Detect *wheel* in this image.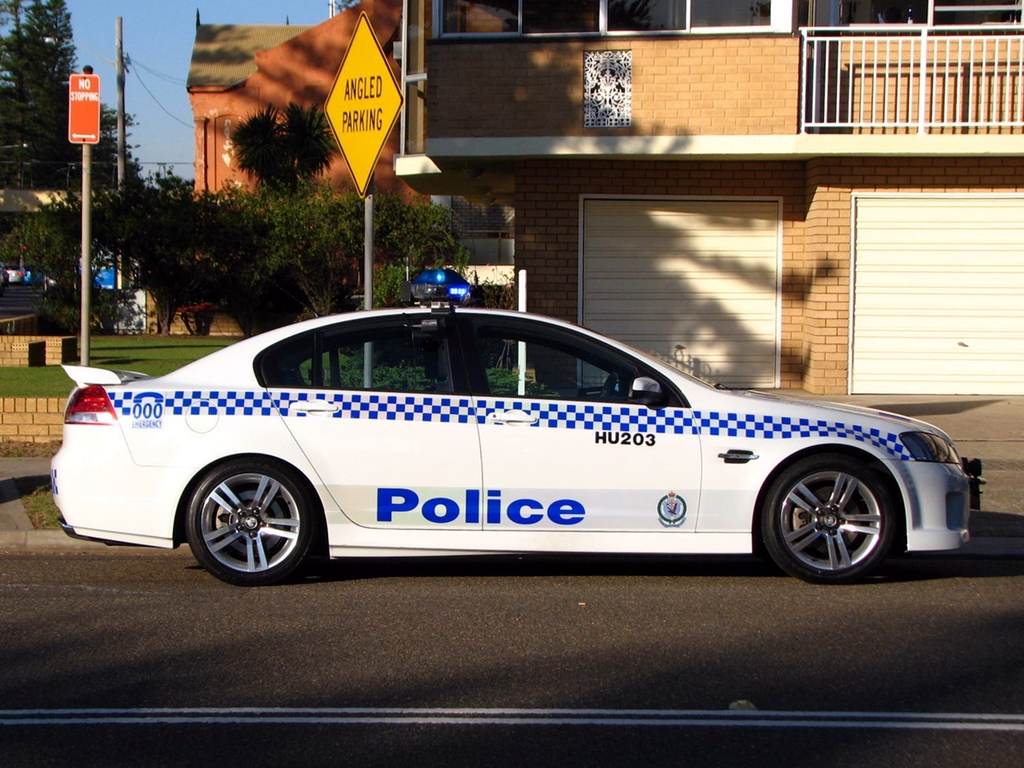
Detection: (x1=169, y1=457, x2=315, y2=579).
